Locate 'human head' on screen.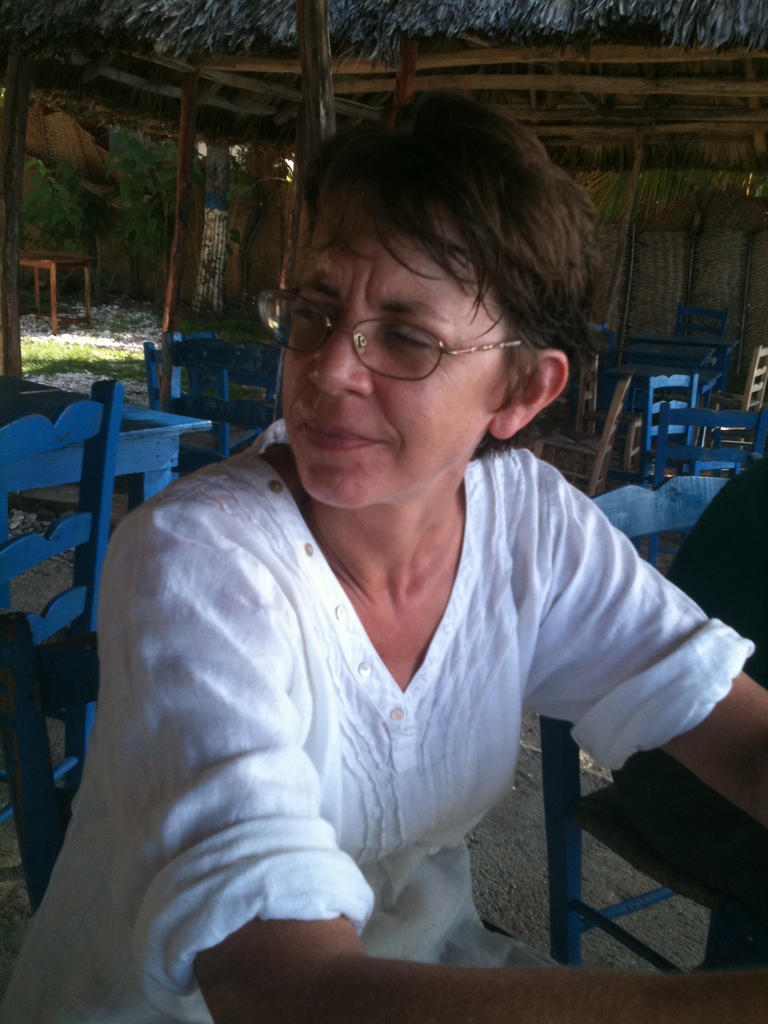
On screen at bbox=(268, 95, 600, 486).
